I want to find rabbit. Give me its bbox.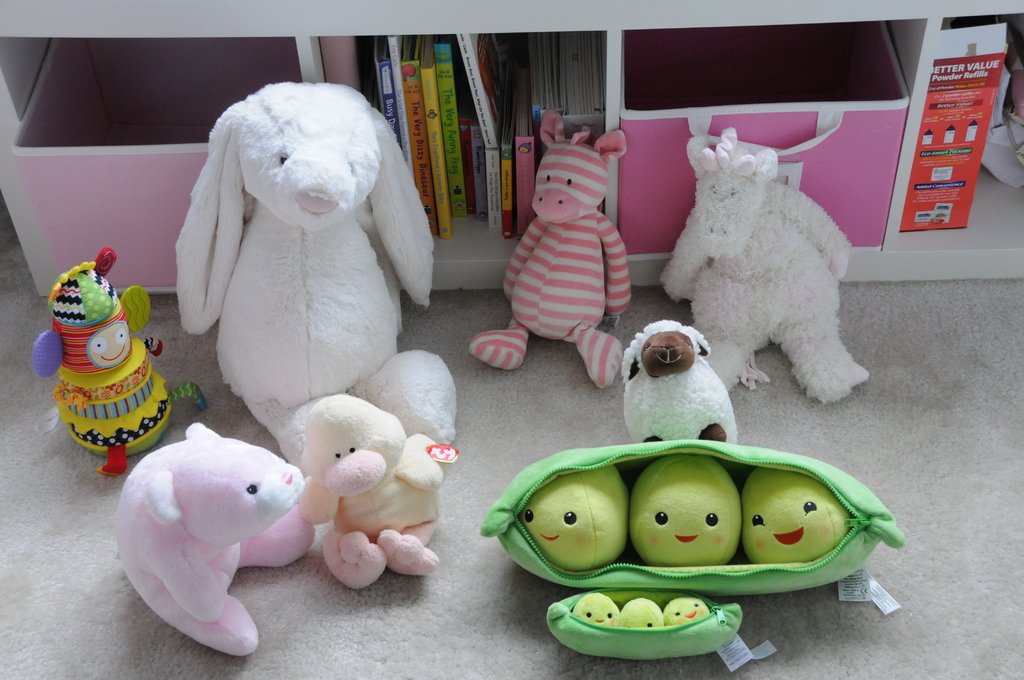
BBox(468, 114, 630, 390).
